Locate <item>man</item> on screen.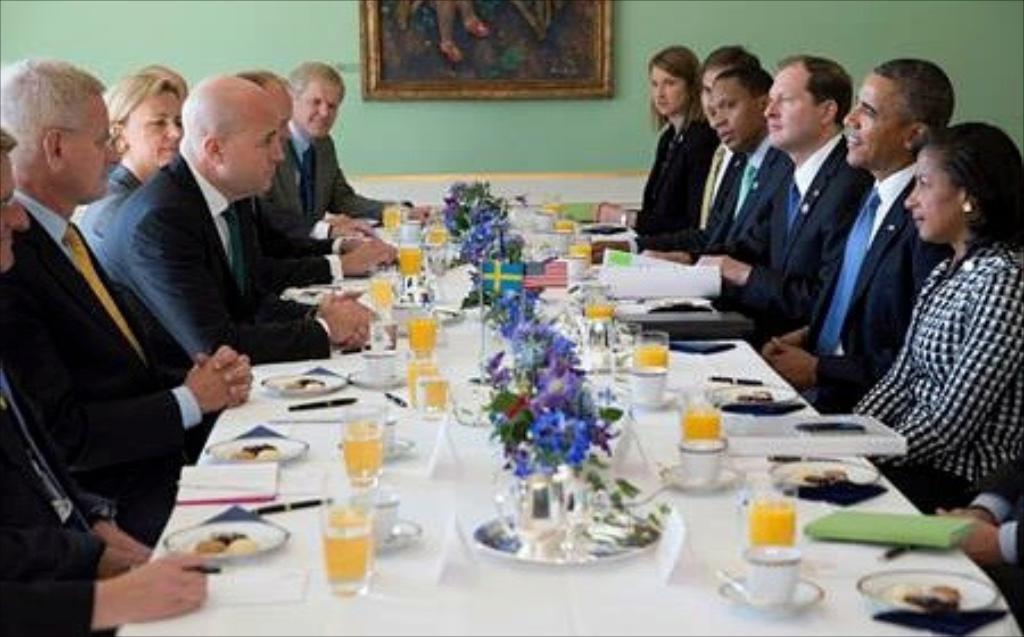
On screen at [x1=275, y1=64, x2=437, y2=221].
